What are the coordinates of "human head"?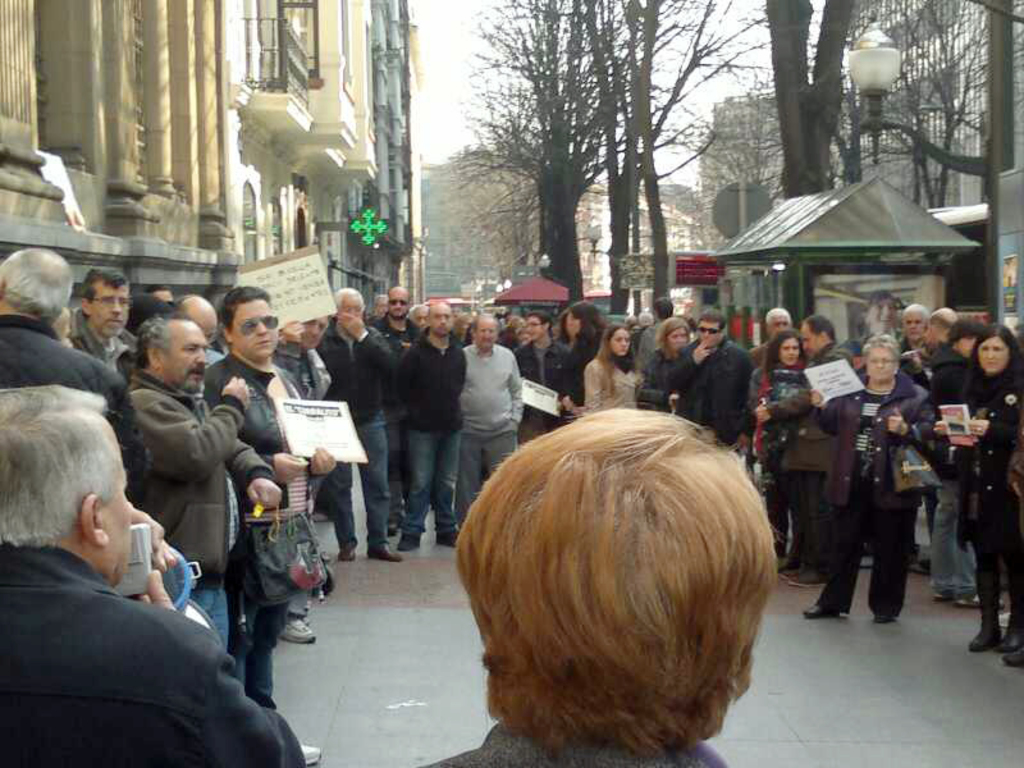
BBox(863, 335, 902, 380).
